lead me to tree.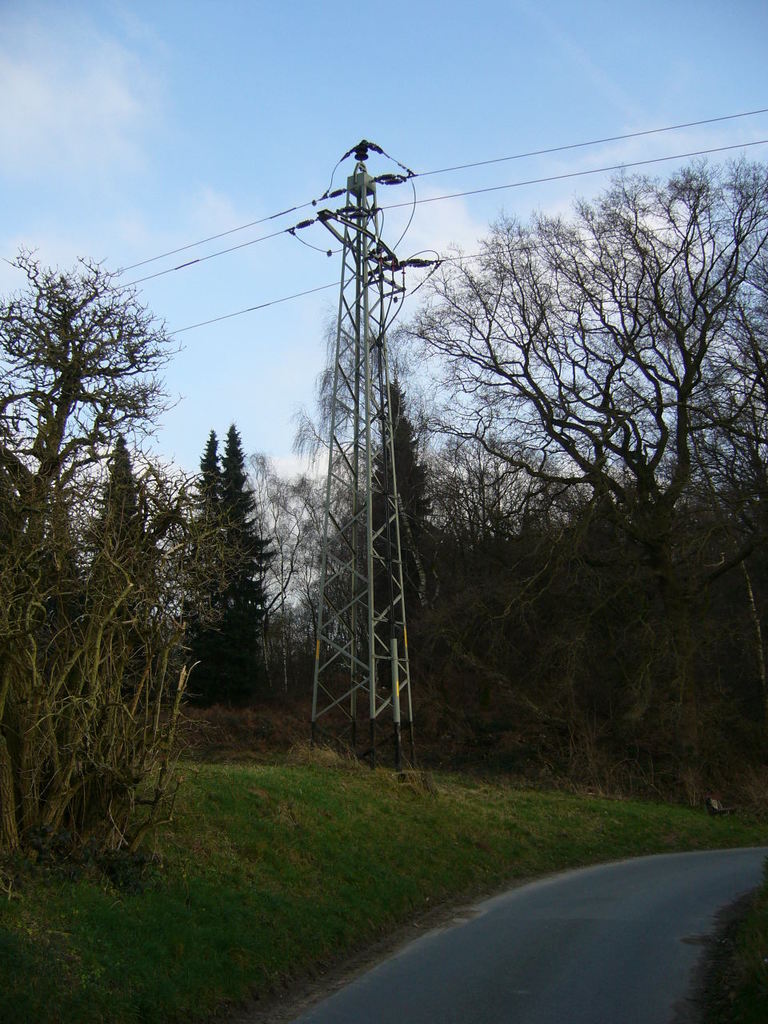
Lead to detection(22, 211, 210, 884).
